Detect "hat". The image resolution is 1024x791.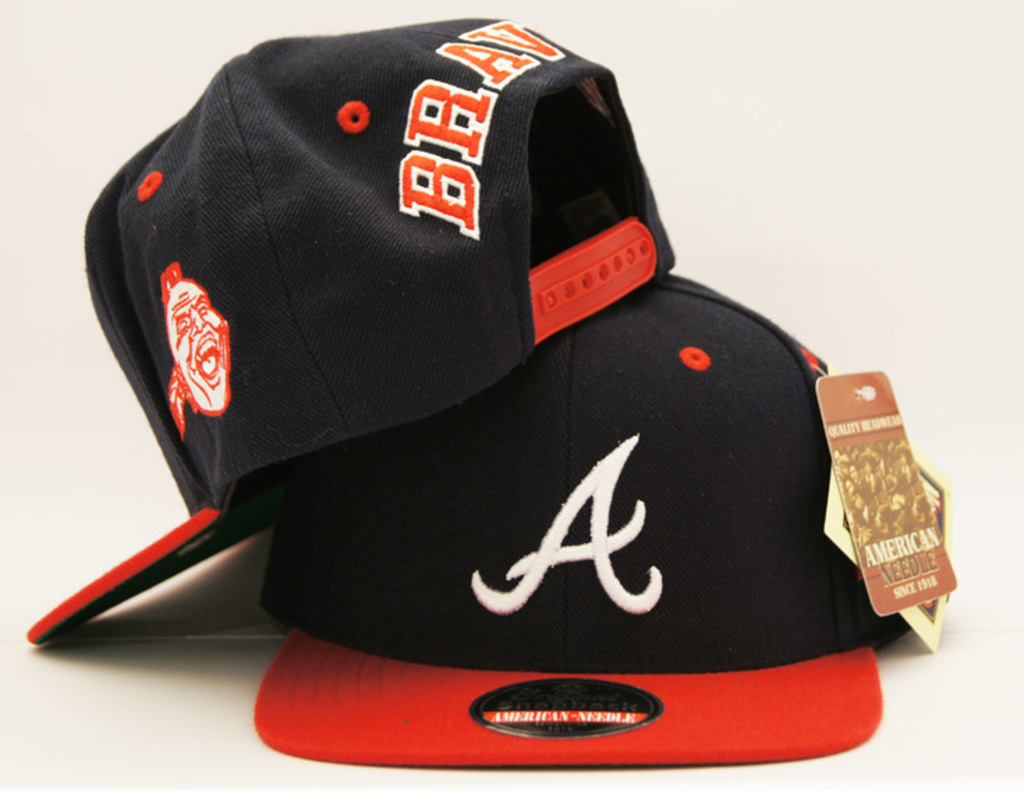
box=[258, 265, 910, 770].
